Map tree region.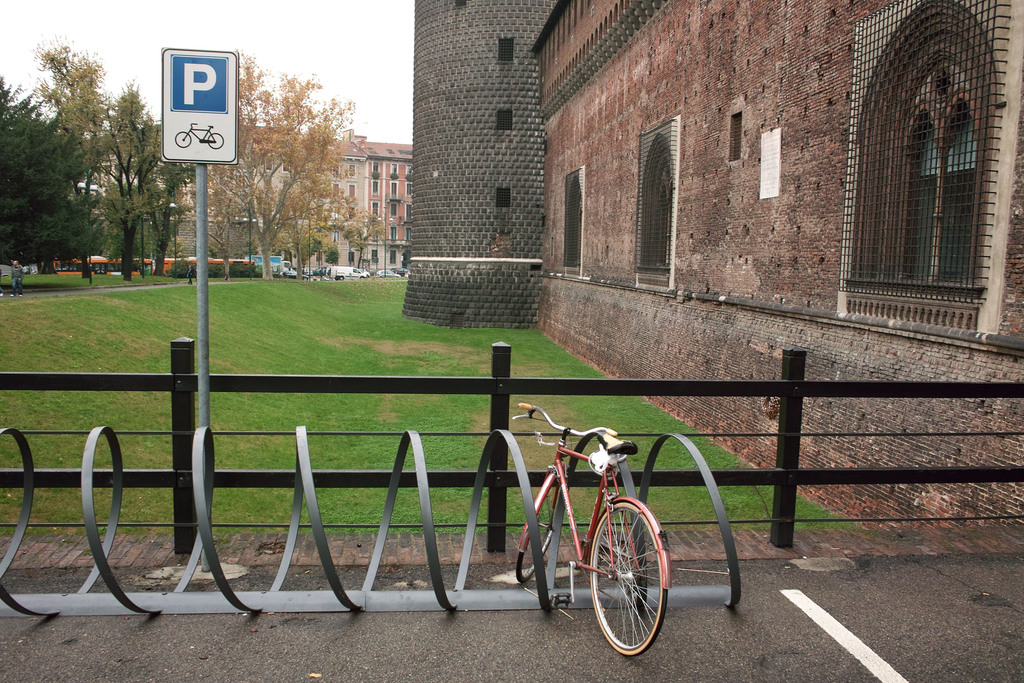
Mapped to {"x1": 110, "y1": 72, "x2": 163, "y2": 284}.
